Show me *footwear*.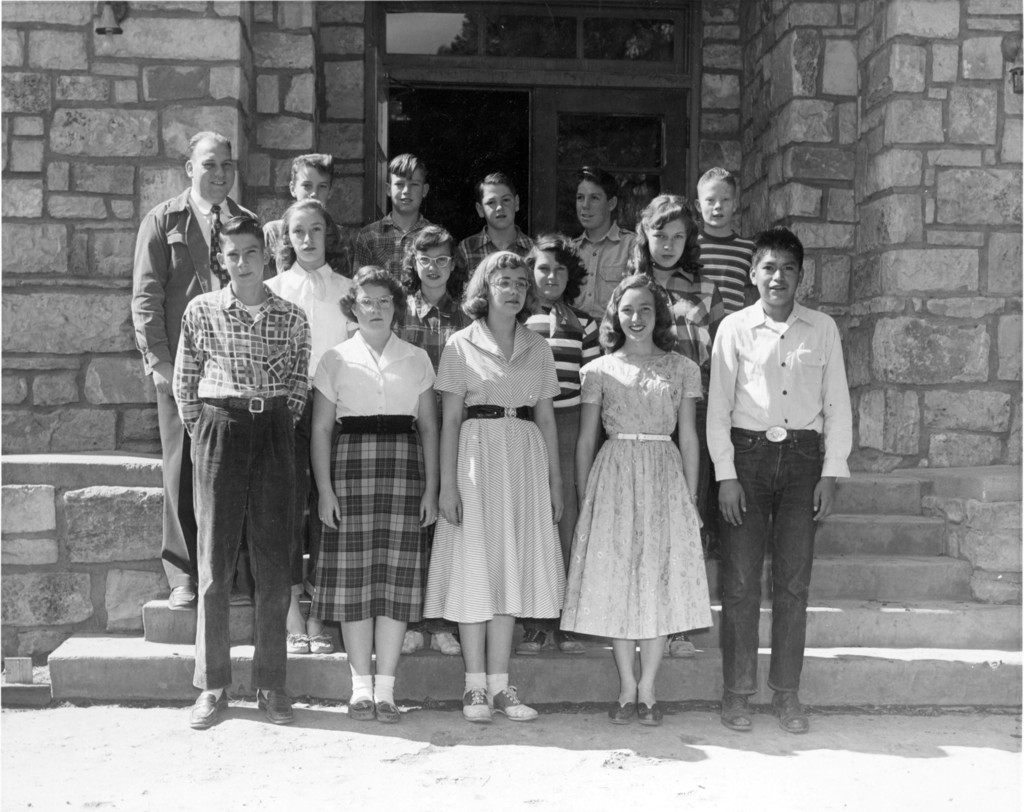
*footwear* is here: (x1=513, y1=622, x2=552, y2=659).
